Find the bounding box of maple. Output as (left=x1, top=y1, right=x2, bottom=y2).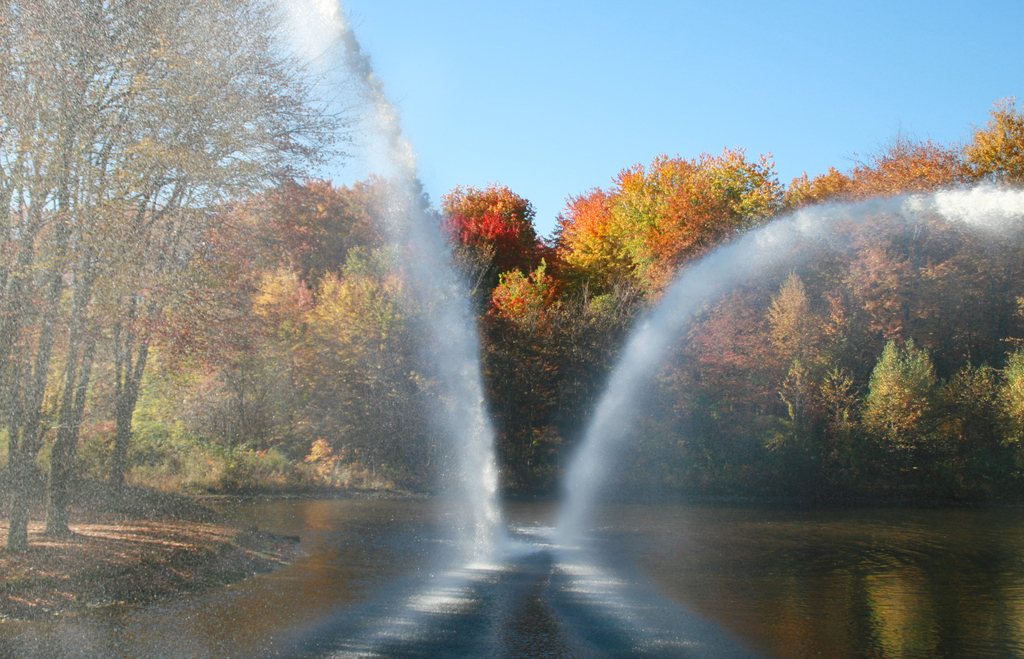
(left=237, top=158, right=363, bottom=295).
